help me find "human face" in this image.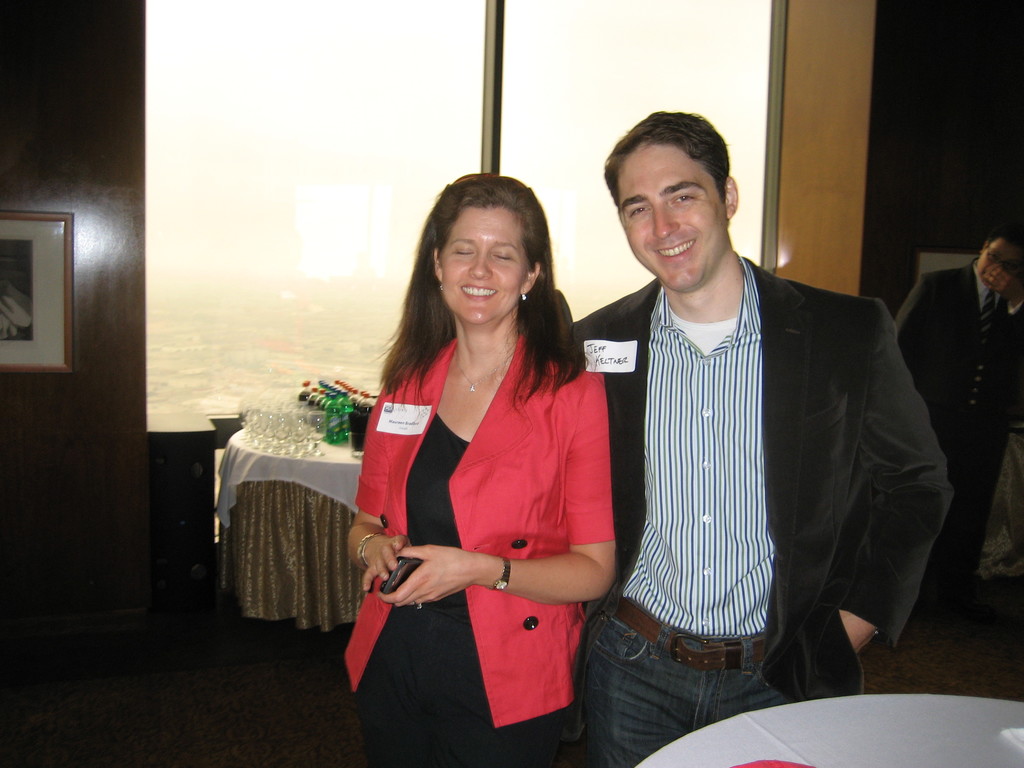
Found it: [x1=614, y1=143, x2=723, y2=284].
